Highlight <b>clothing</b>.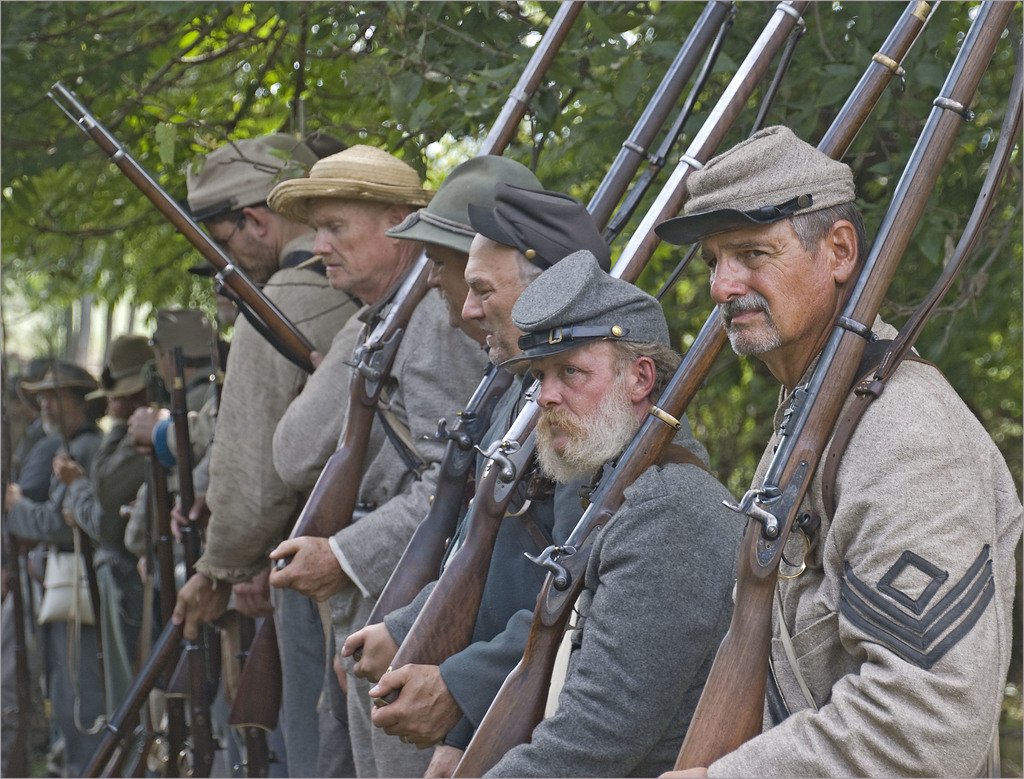
Highlighted region: detection(386, 410, 781, 778).
